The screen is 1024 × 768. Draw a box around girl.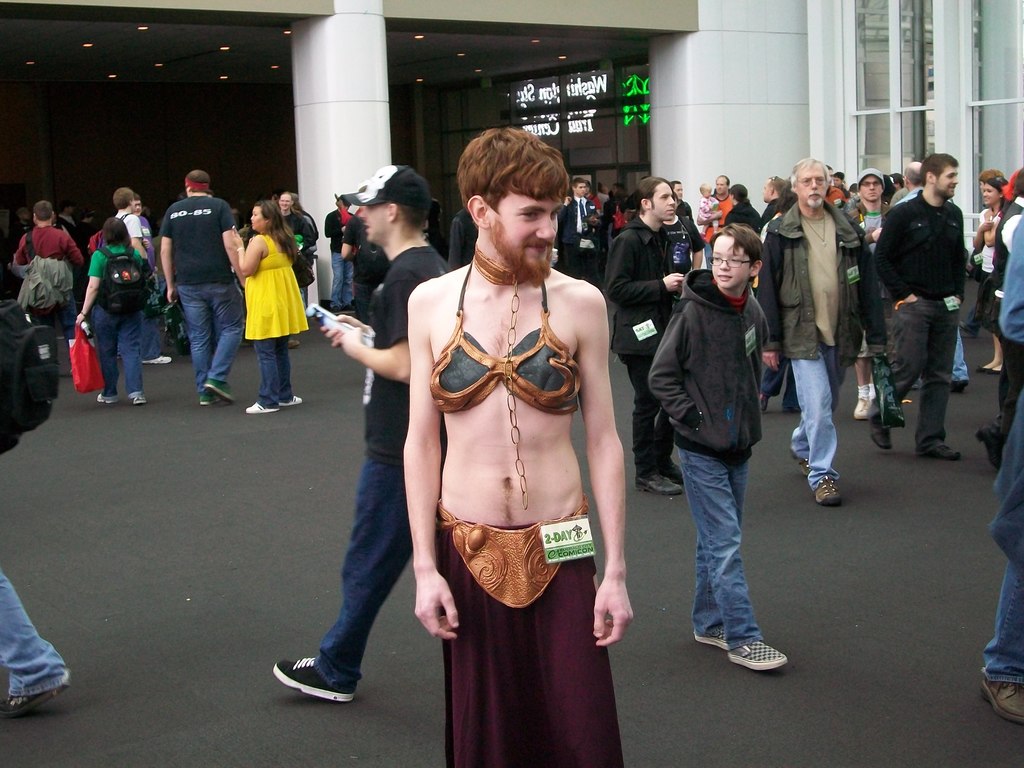
[x1=227, y1=200, x2=308, y2=413].
